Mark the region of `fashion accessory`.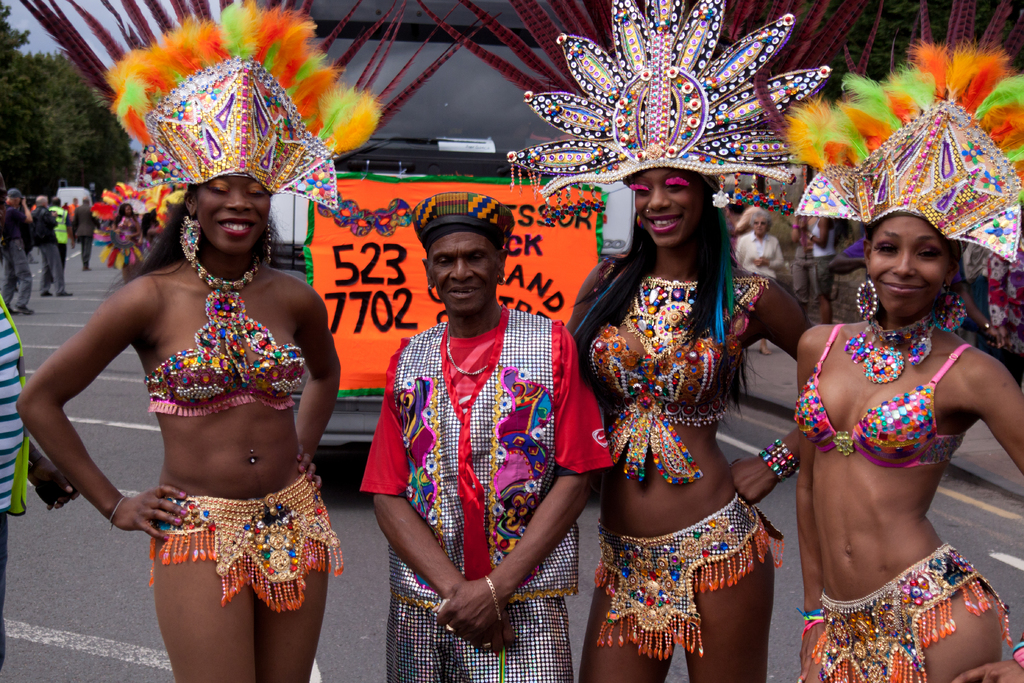
Region: bbox=[91, 0, 387, 210].
